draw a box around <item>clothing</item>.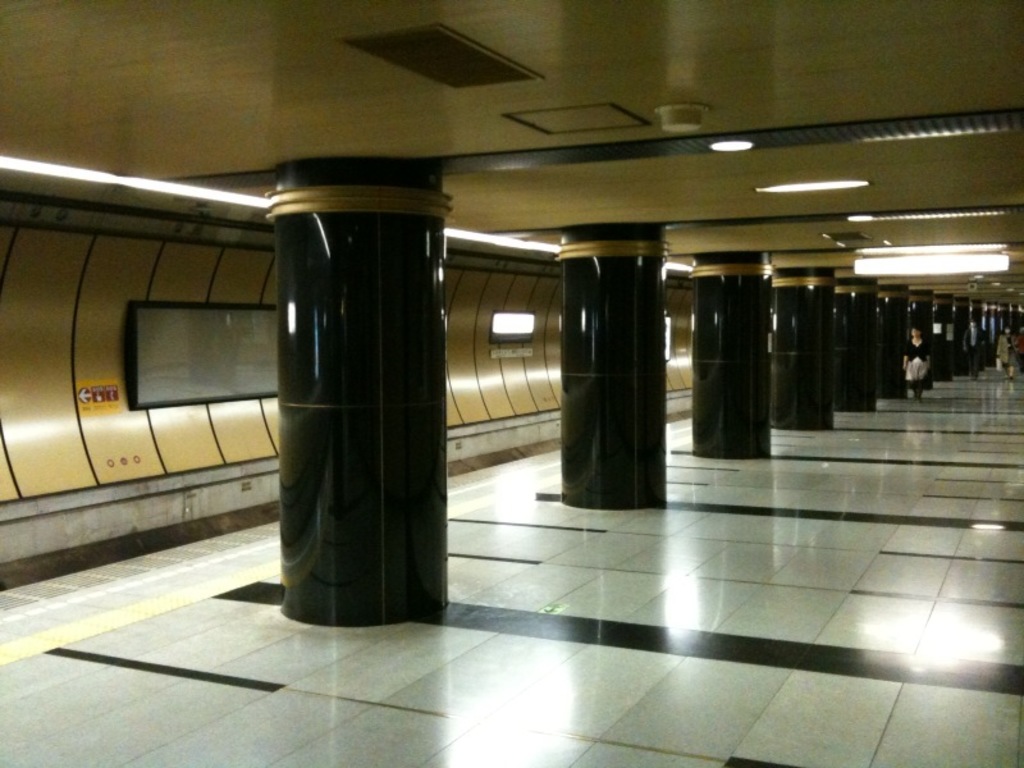
pyautogui.locateOnScreen(893, 346, 940, 379).
